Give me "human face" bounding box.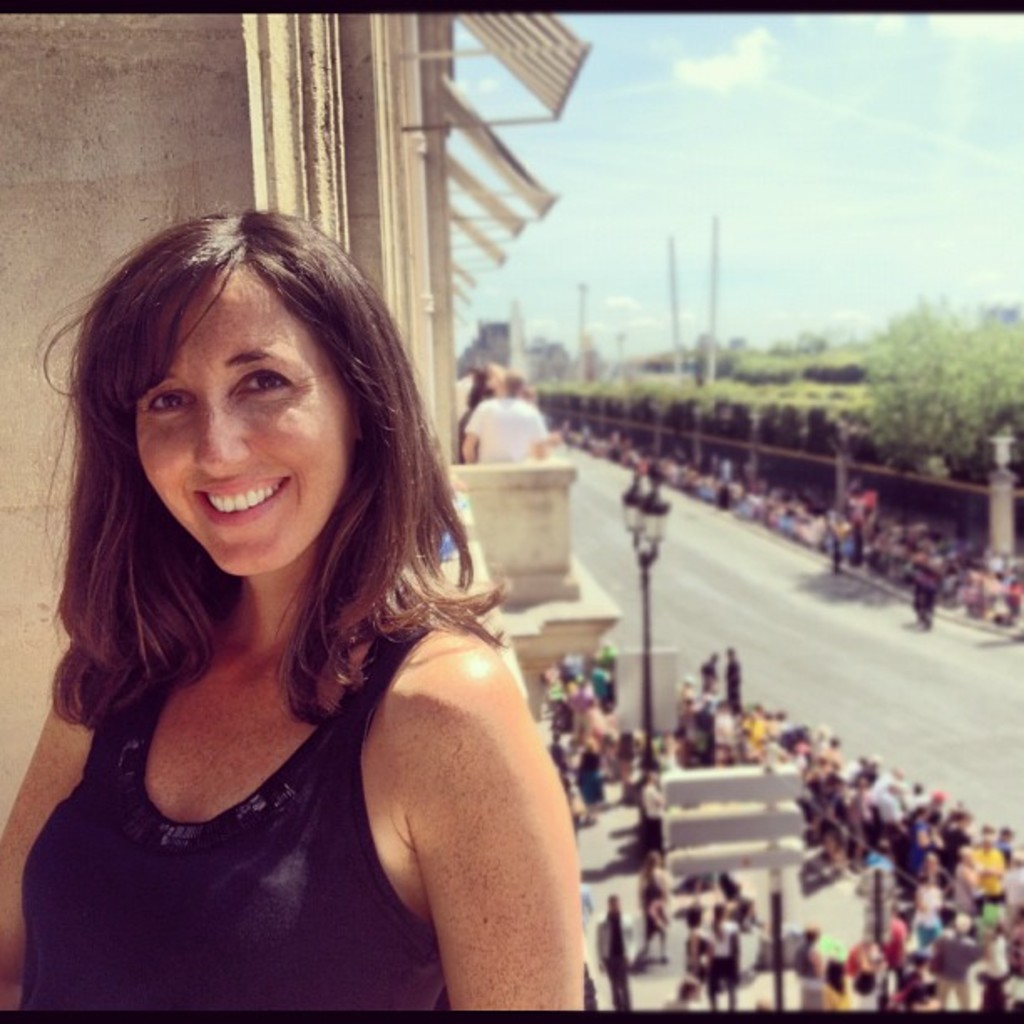
box=[131, 268, 356, 572].
